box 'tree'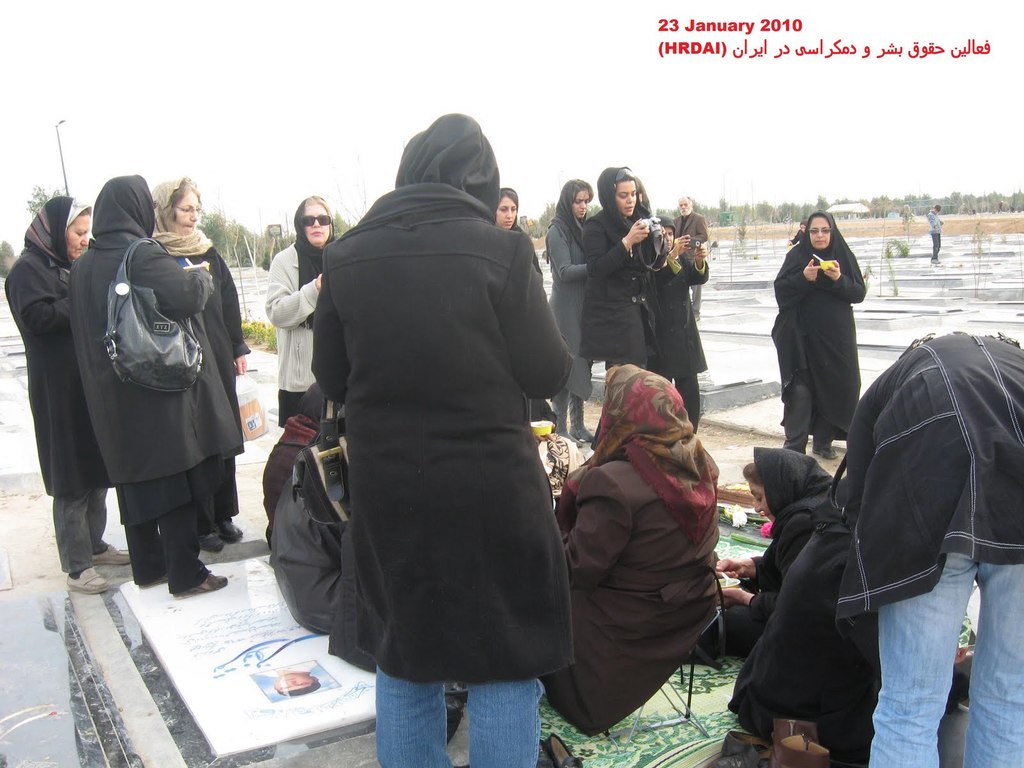
<bbox>0, 238, 15, 282</bbox>
